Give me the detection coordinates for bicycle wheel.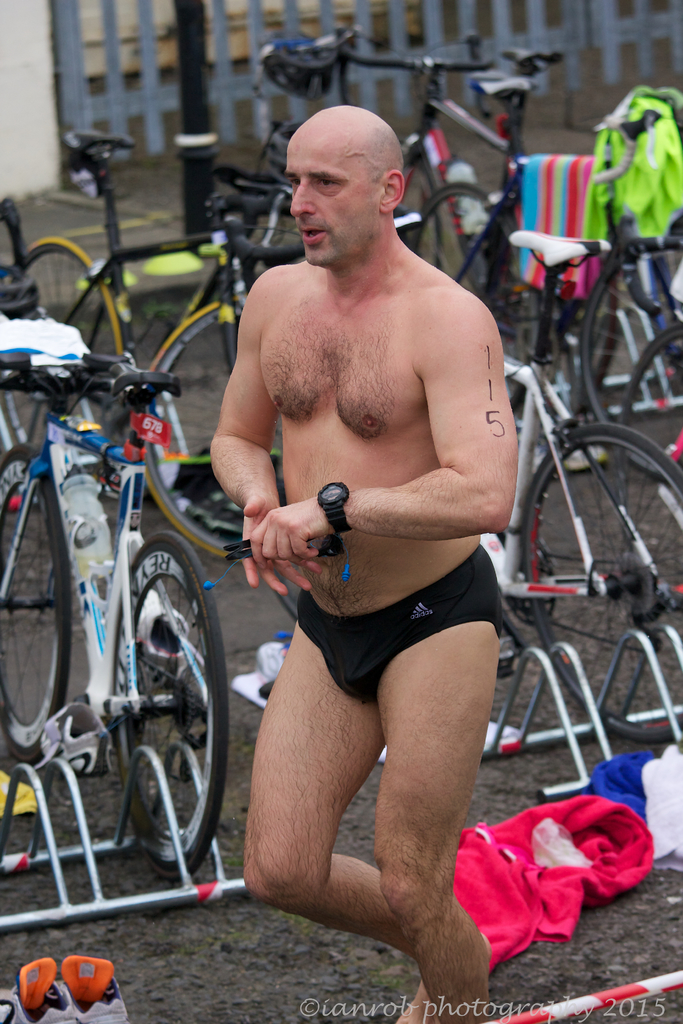
detection(523, 423, 682, 742).
